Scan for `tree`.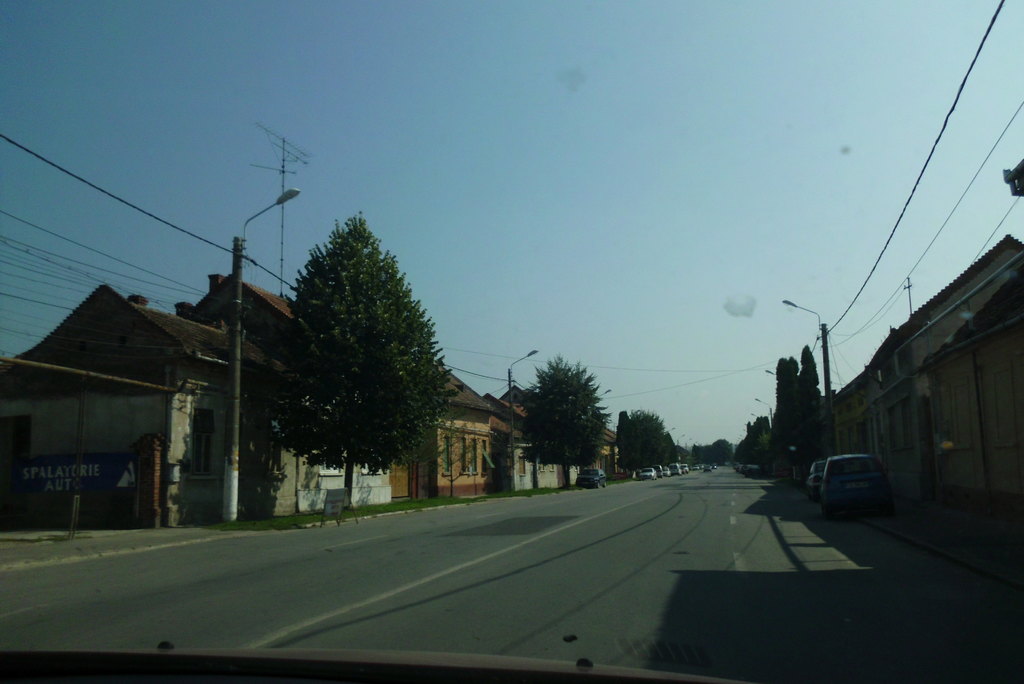
Scan result: crop(522, 355, 612, 488).
